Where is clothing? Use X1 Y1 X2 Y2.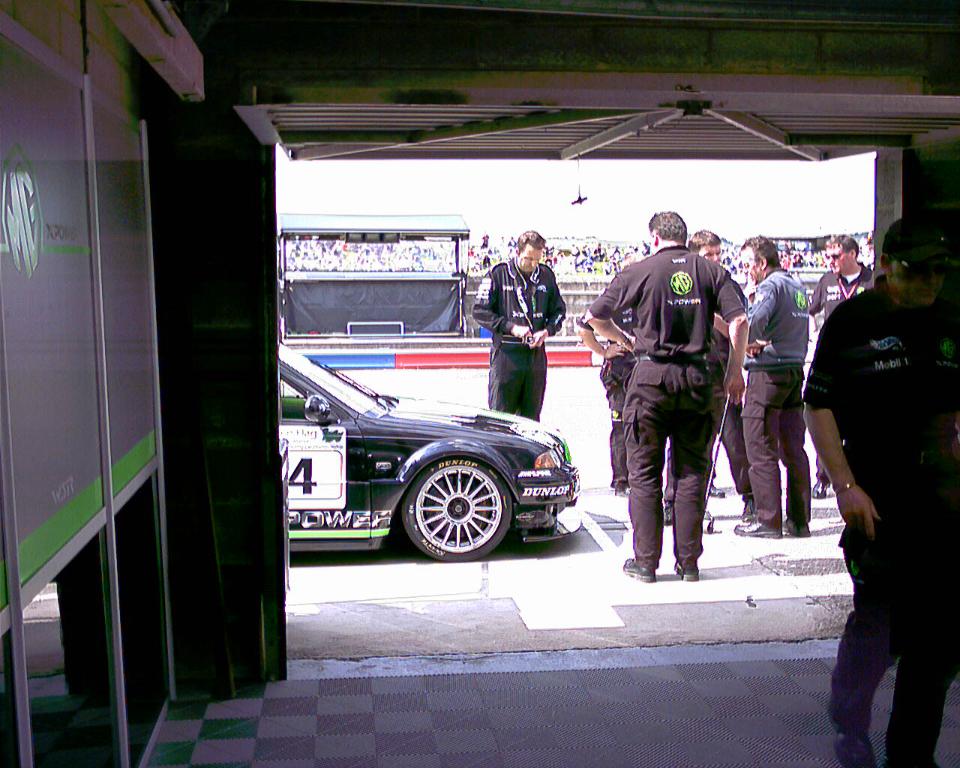
469 256 566 423.
